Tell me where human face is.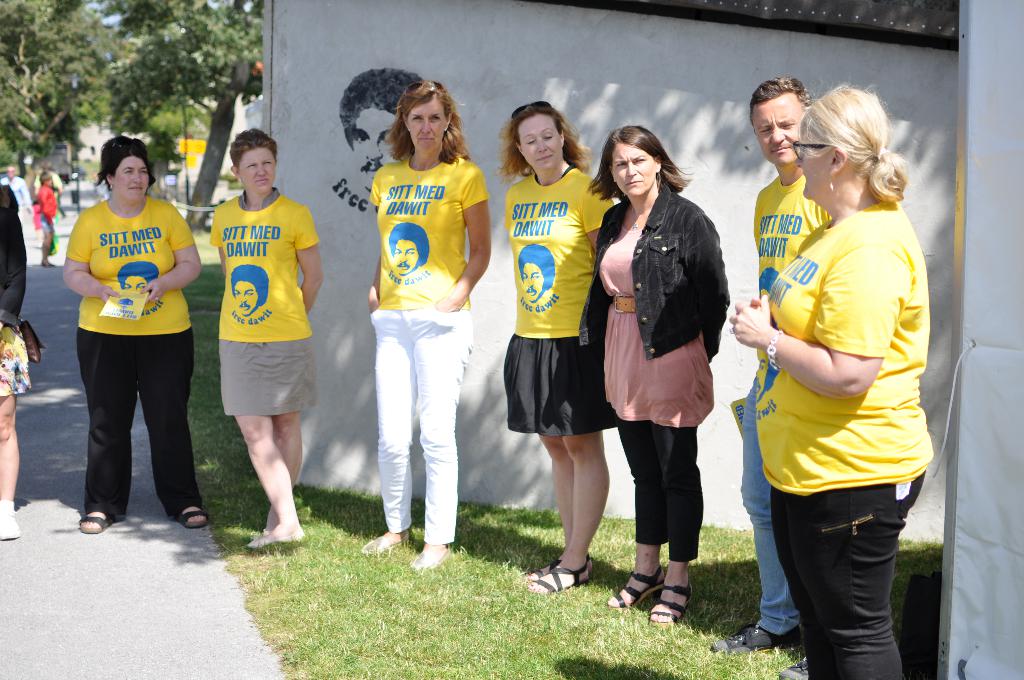
human face is at 232/284/259/314.
